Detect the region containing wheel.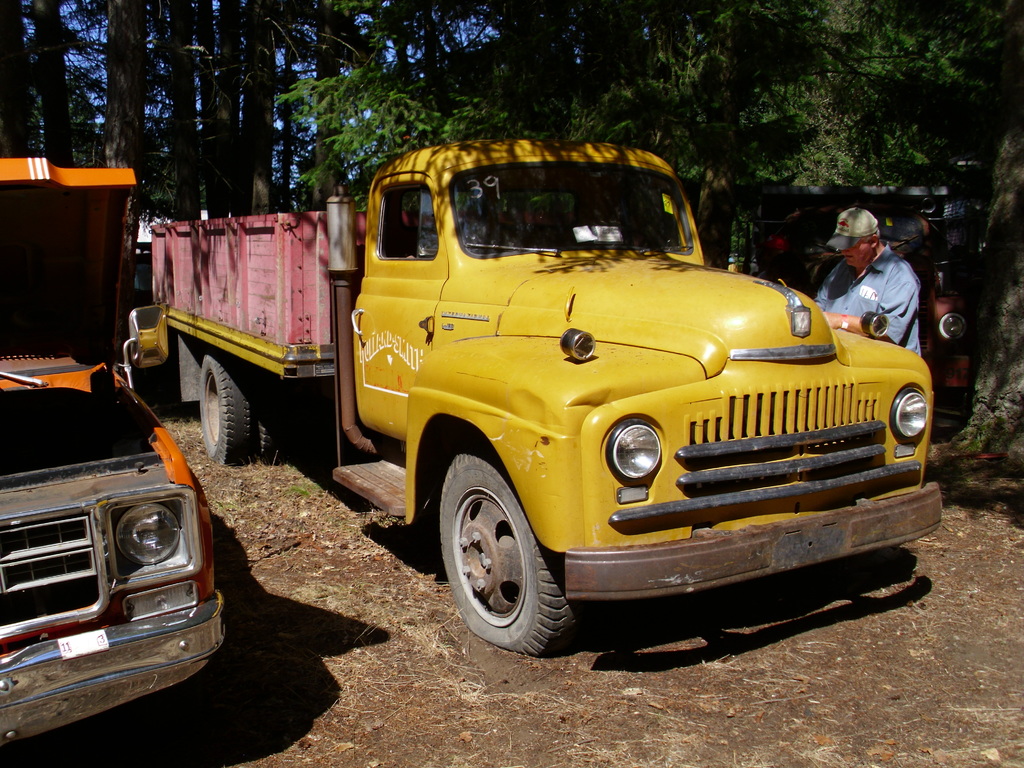
x1=255 y1=372 x2=283 y2=461.
